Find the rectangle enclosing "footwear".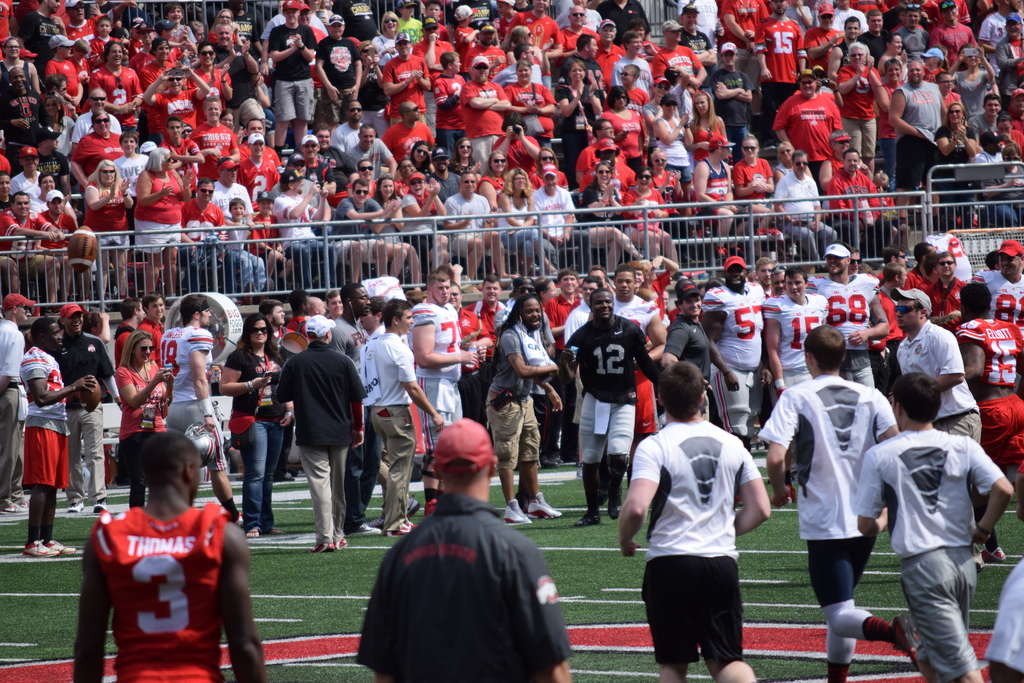
[x1=406, y1=520, x2=422, y2=529].
